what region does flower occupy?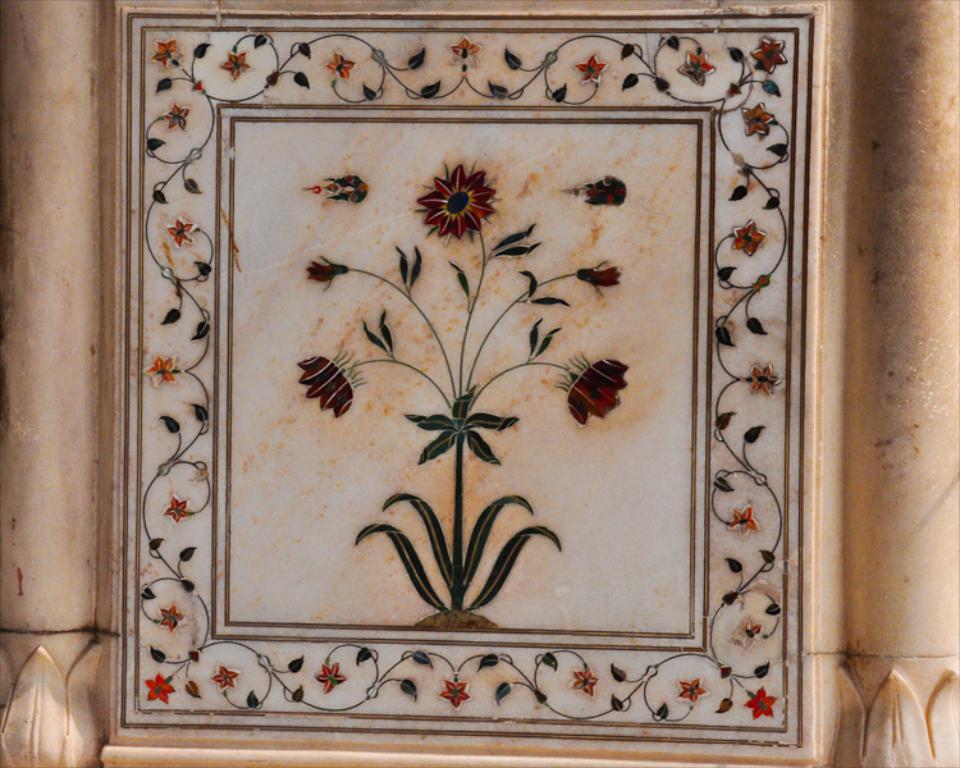
[left=740, top=101, right=774, bottom=140].
